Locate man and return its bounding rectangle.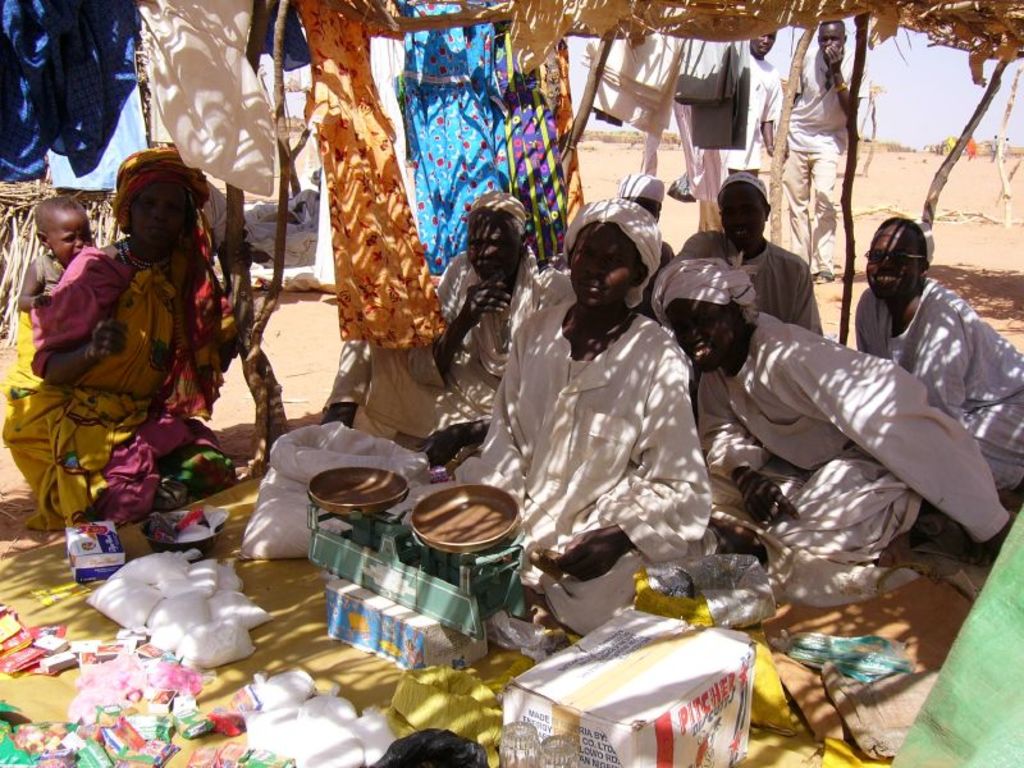
(left=675, top=172, right=819, bottom=334).
